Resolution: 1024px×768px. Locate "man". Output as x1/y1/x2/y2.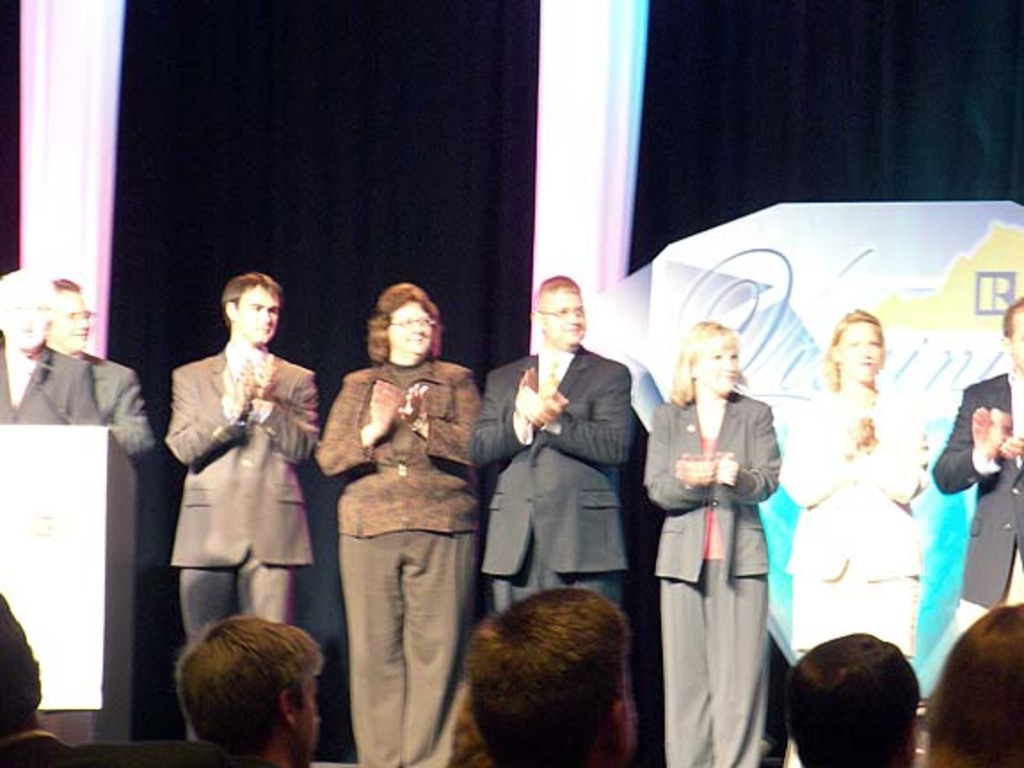
455/585/636/766.
